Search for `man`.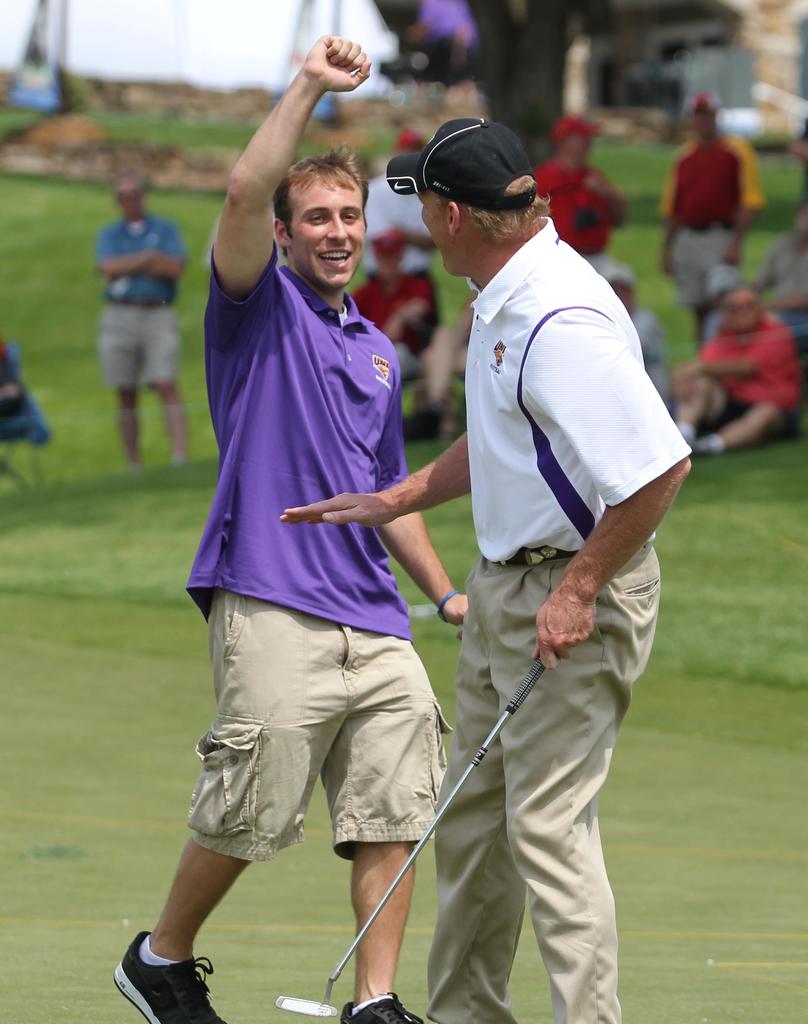
Found at {"x1": 348, "y1": 225, "x2": 431, "y2": 384}.
